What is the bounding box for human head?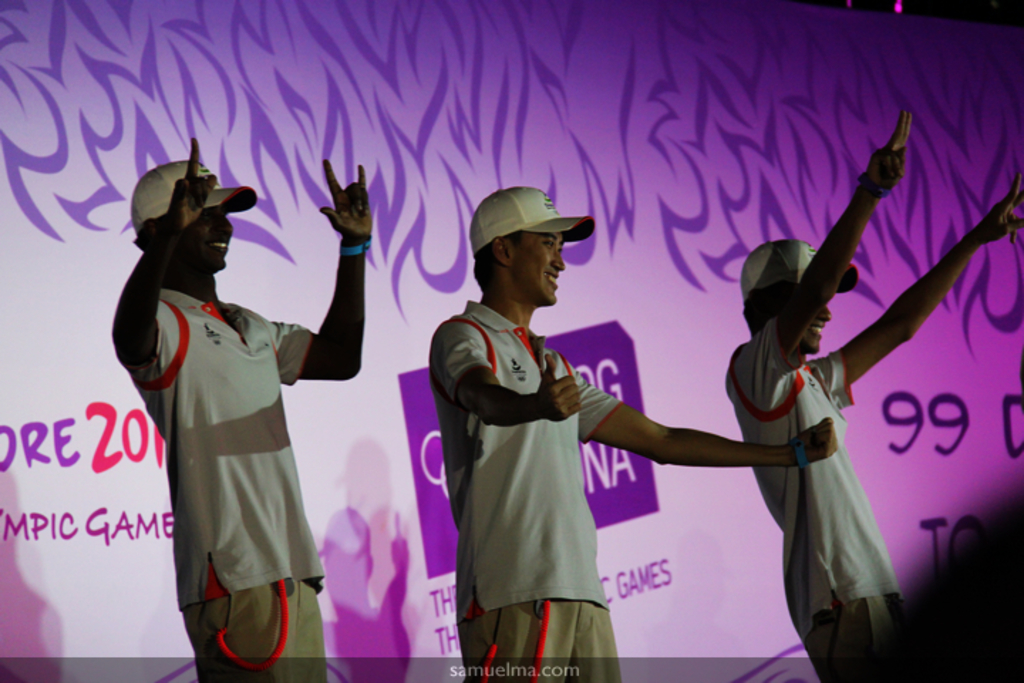
bbox=(466, 185, 594, 309).
